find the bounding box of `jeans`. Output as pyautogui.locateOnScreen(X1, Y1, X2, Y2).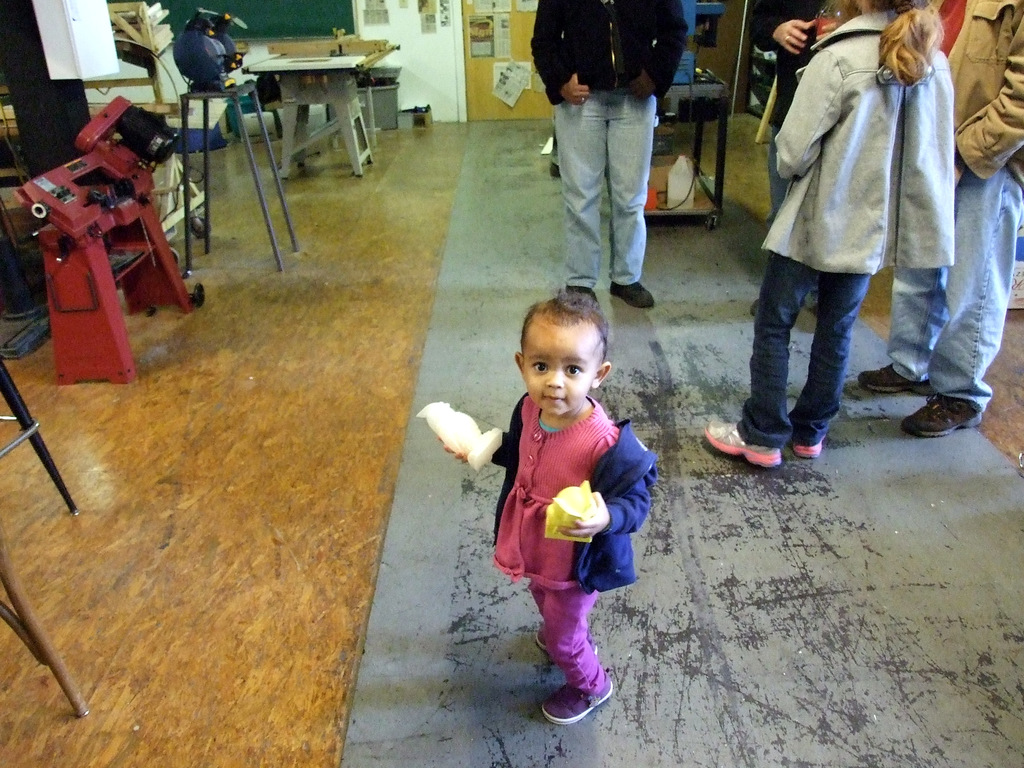
pyautogui.locateOnScreen(748, 10, 952, 261).
